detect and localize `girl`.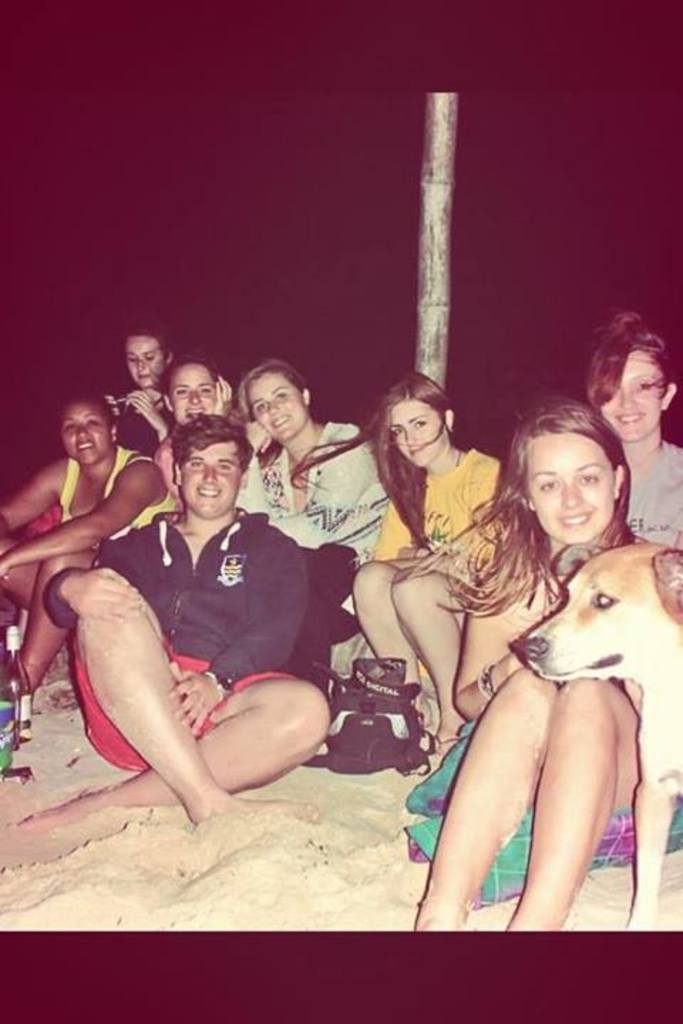
Localized at detection(248, 351, 383, 683).
